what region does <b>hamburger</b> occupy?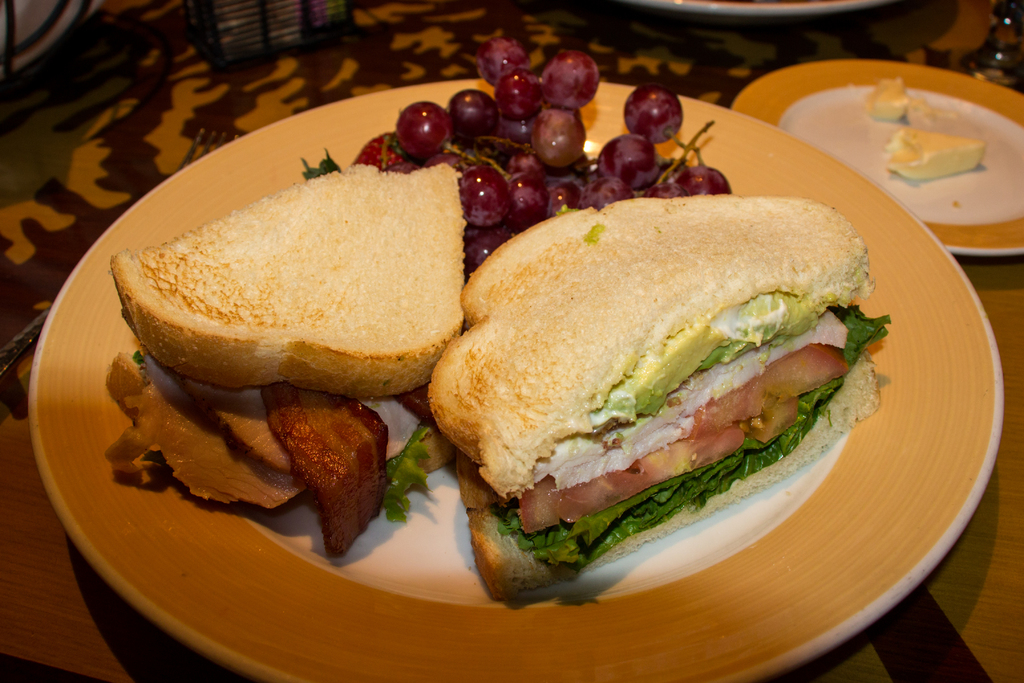
region(426, 195, 889, 597).
